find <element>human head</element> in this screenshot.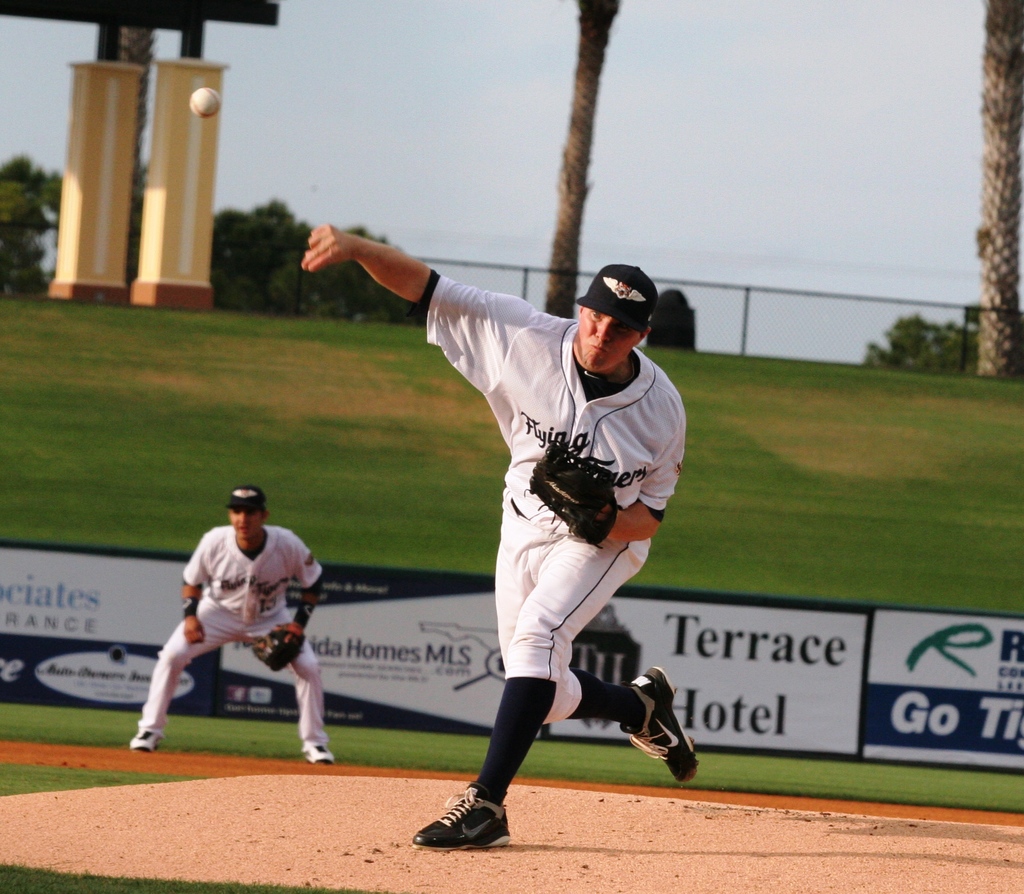
The bounding box for <element>human head</element> is left=226, top=485, right=275, bottom=543.
